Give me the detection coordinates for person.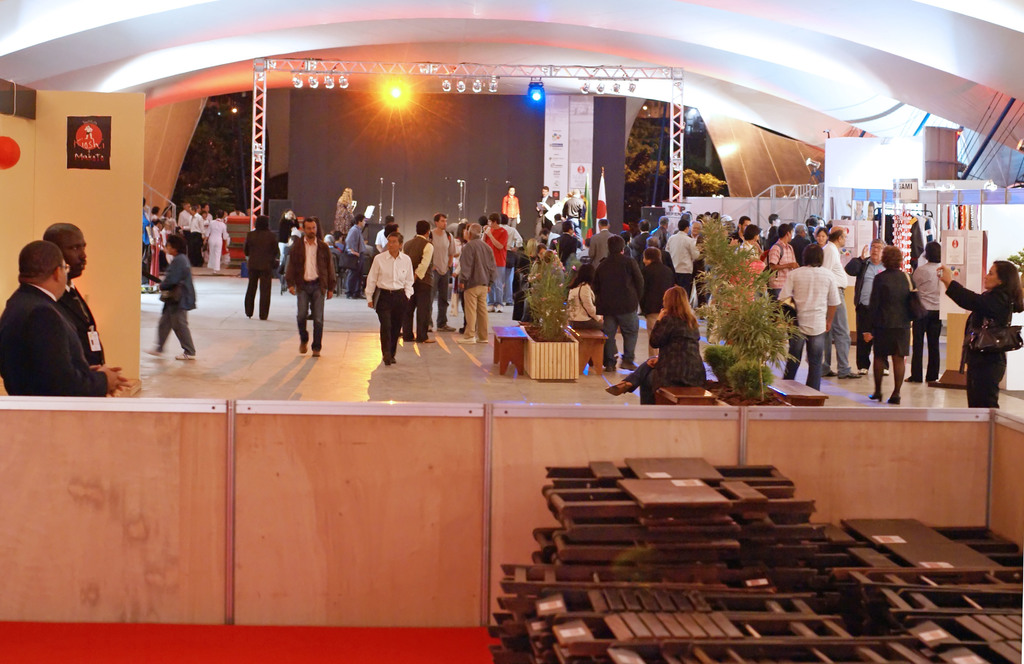
806:225:837:256.
